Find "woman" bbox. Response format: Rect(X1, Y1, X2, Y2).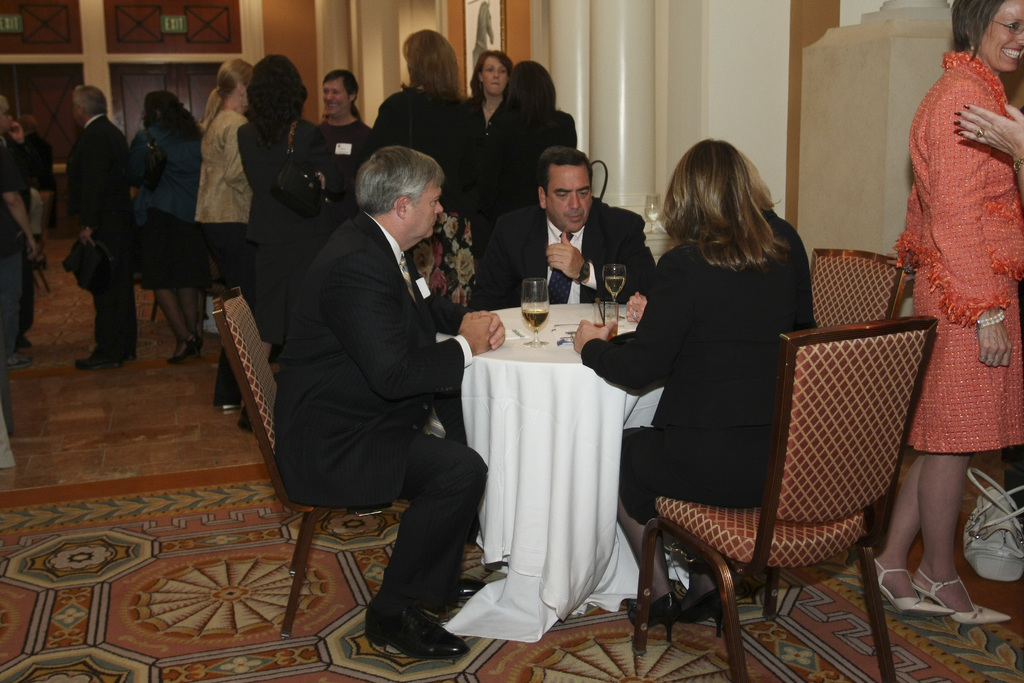
Rect(128, 93, 210, 361).
